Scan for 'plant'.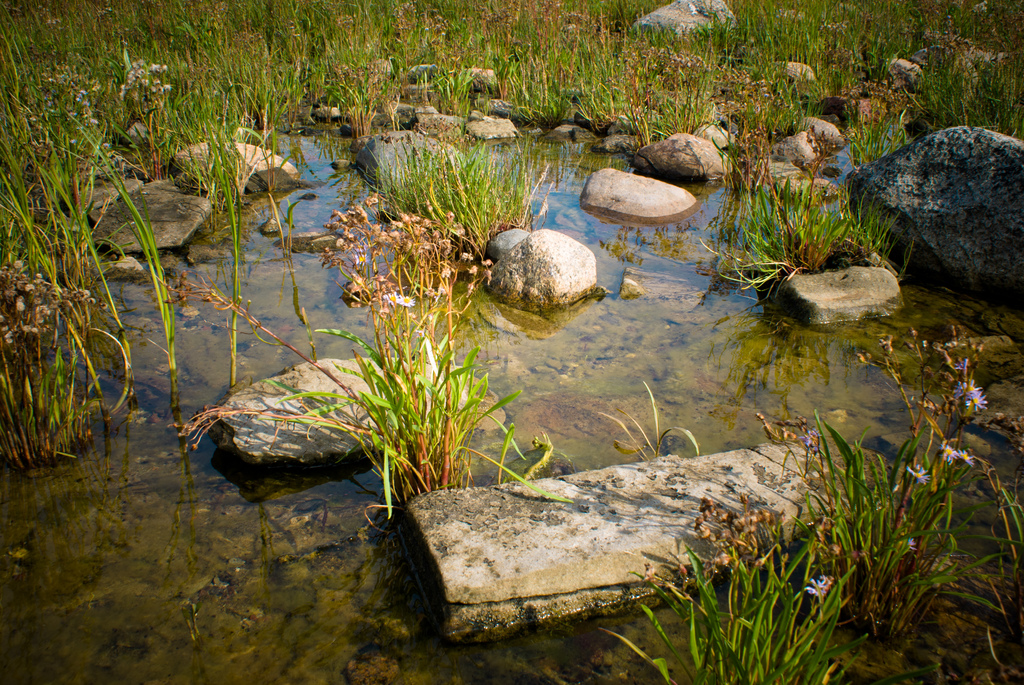
Scan result: 785,402,1023,658.
